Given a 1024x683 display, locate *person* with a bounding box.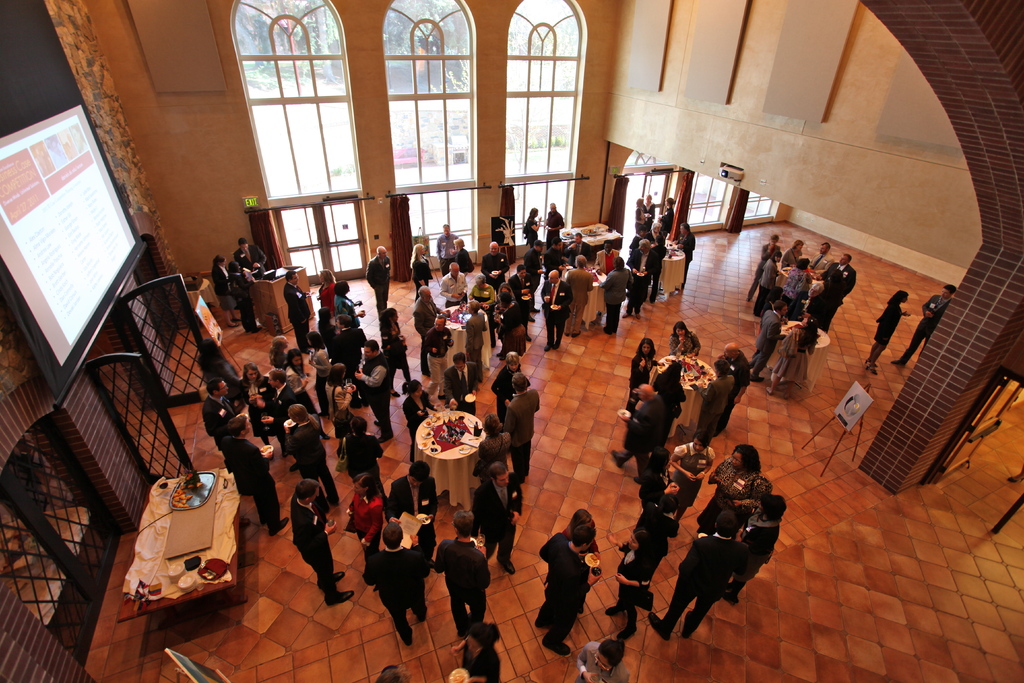
Located: bbox(541, 523, 598, 657).
